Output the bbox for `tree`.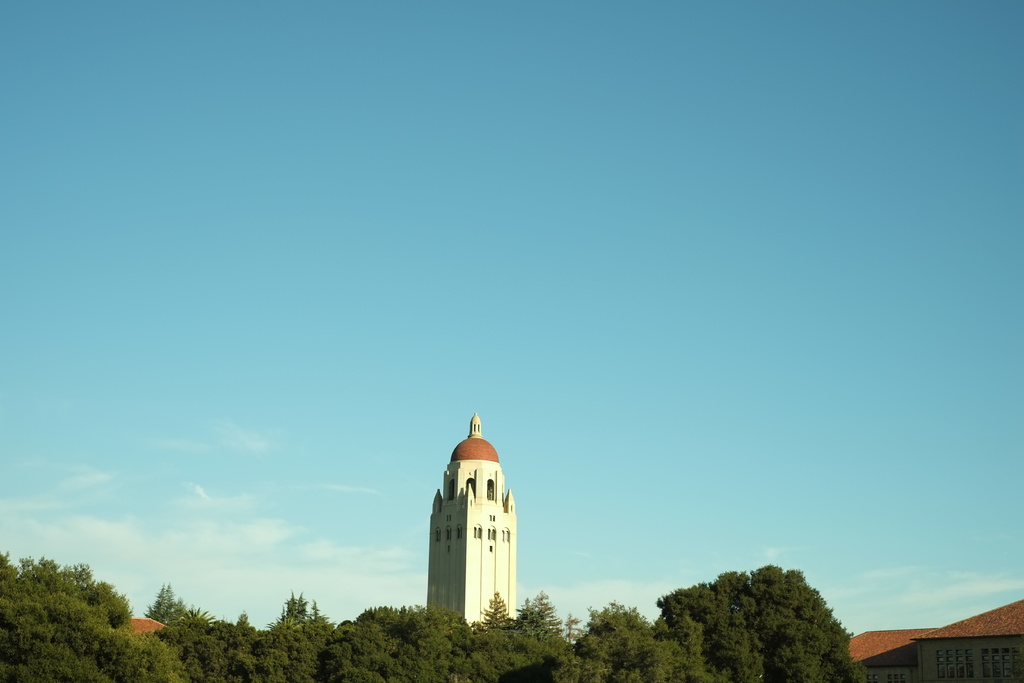
[left=563, top=609, right=700, bottom=682].
